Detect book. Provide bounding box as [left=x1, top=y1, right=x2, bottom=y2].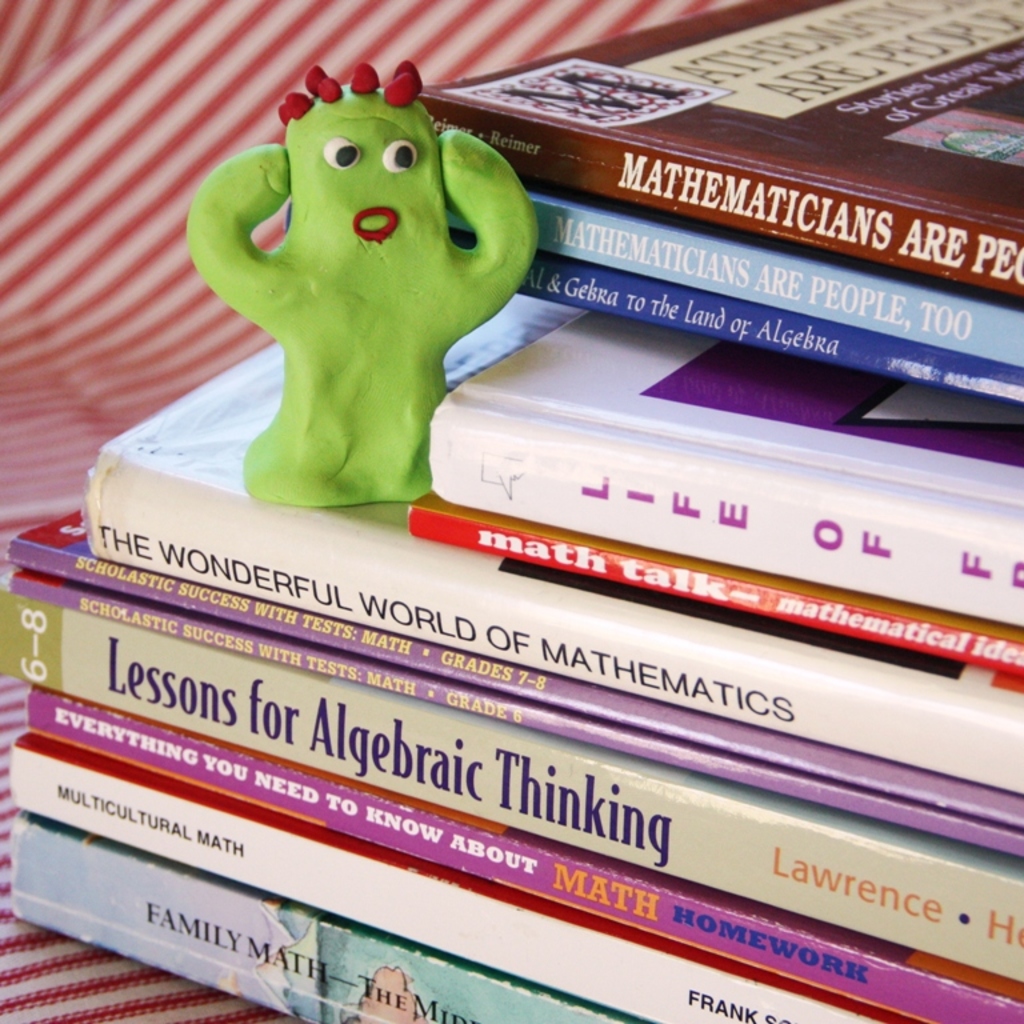
[left=1, top=557, right=1023, bottom=867].
